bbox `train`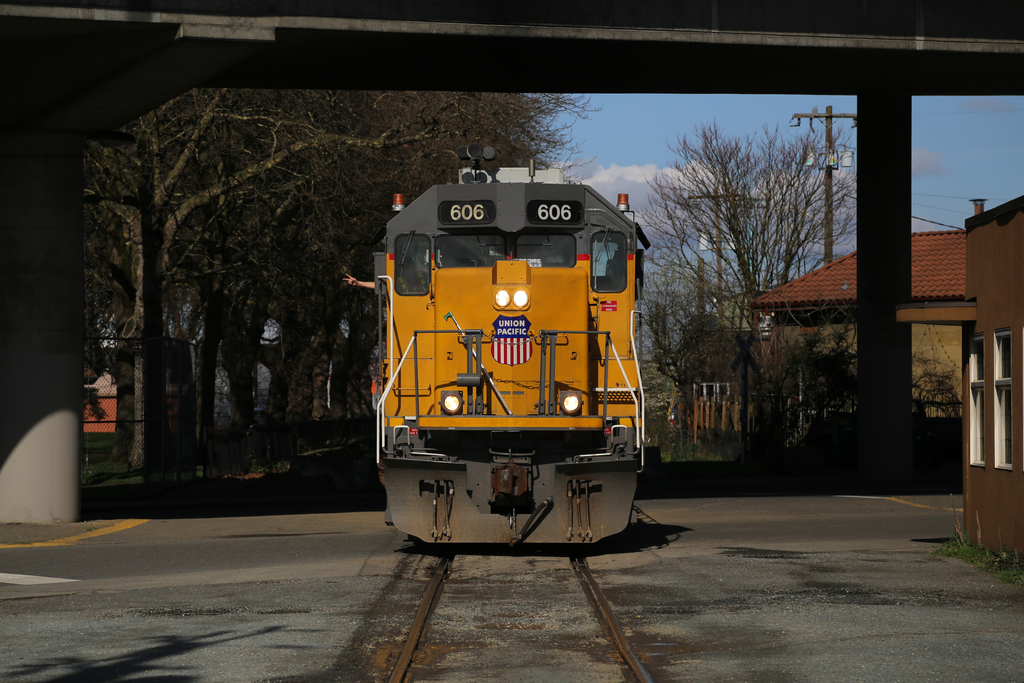
(x1=344, y1=147, x2=655, y2=545)
